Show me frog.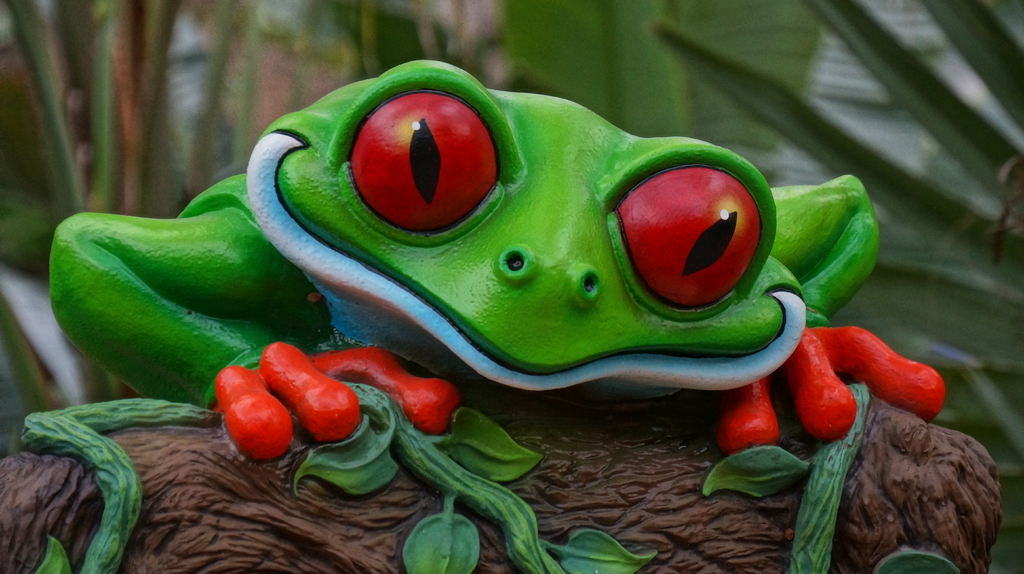
frog is here: locate(45, 56, 951, 459).
